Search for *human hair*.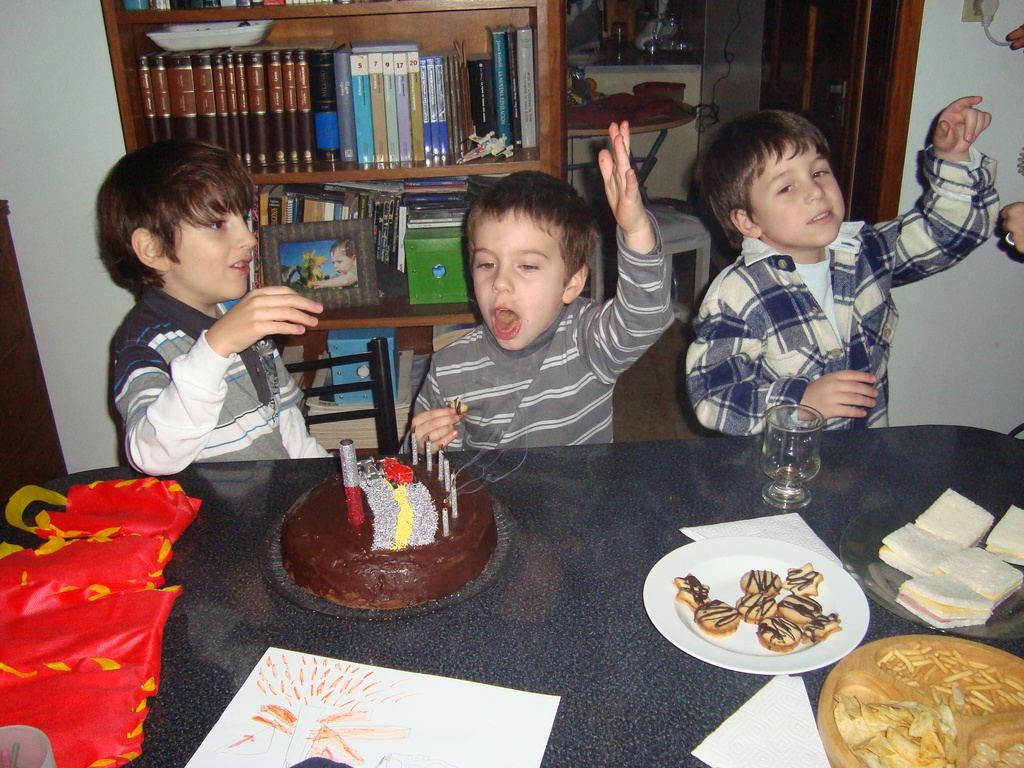
Found at left=689, top=109, right=830, bottom=251.
